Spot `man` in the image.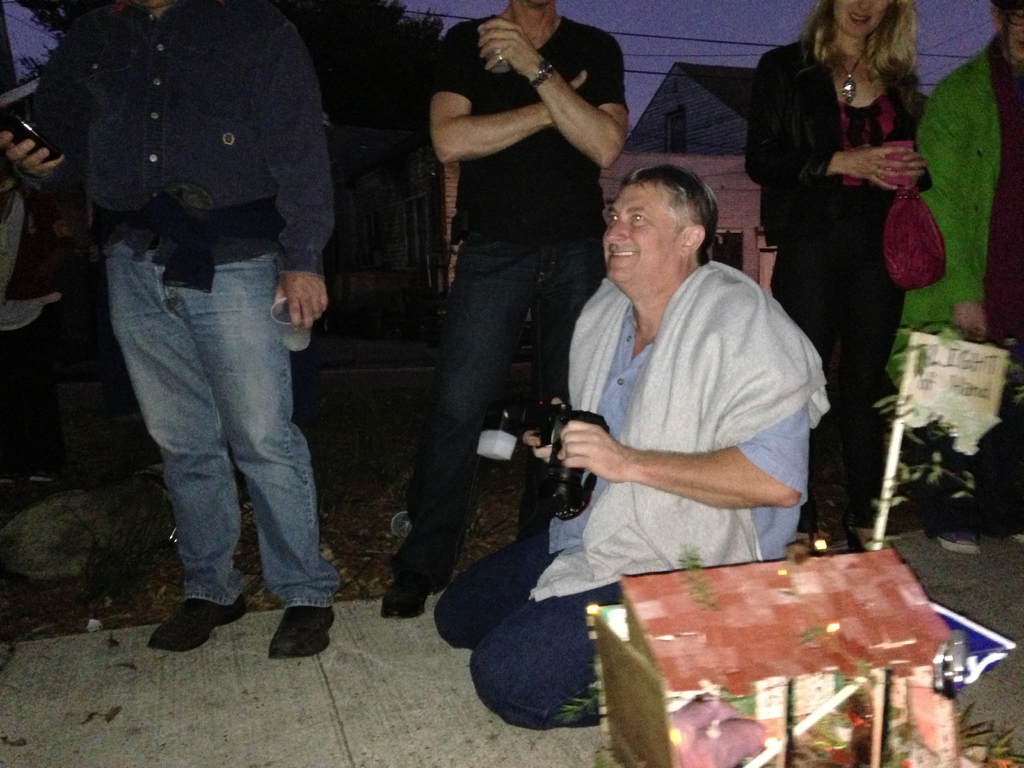
`man` found at [left=0, top=0, right=351, bottom=660].
